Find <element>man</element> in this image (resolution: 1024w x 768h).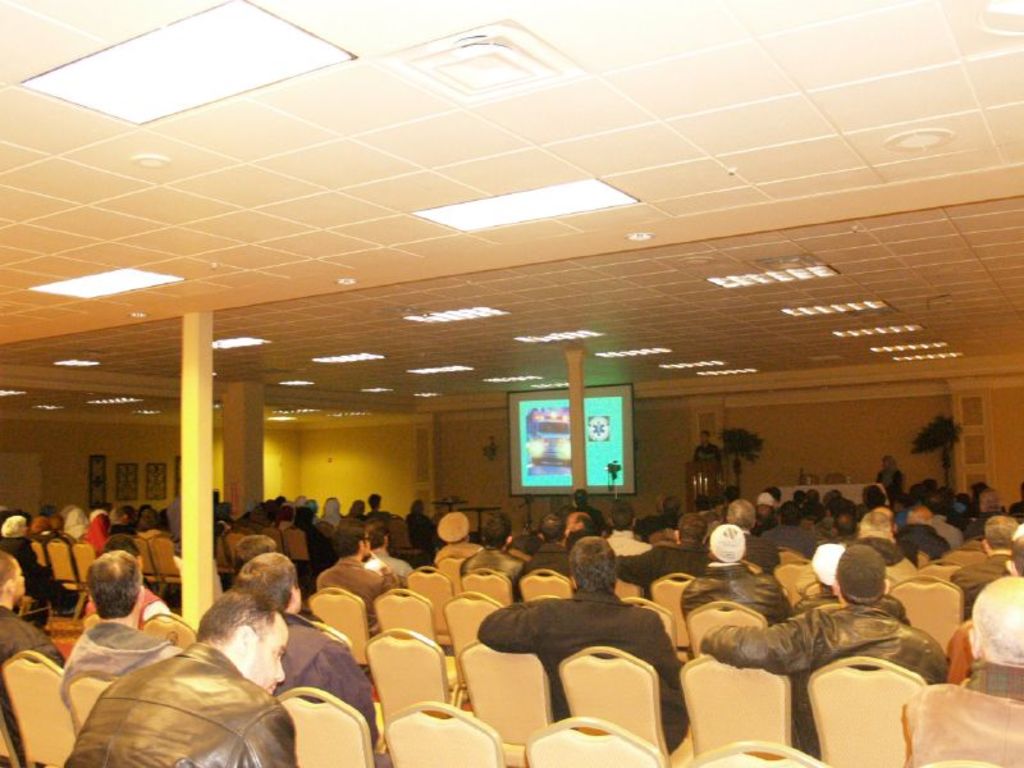
l=950, t=515, r=1019, b=618.
